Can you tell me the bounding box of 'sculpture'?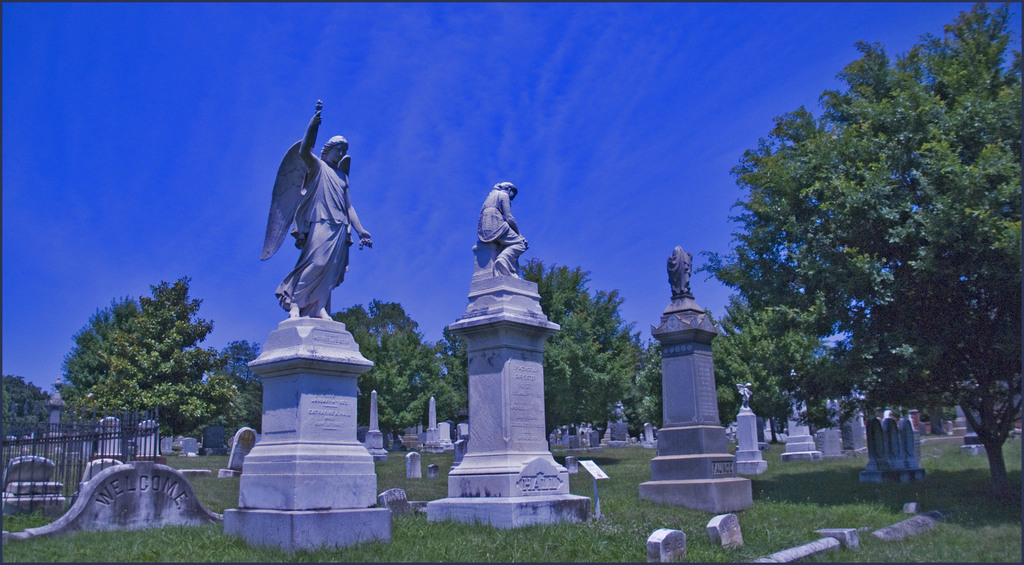
464/175/530/279.
